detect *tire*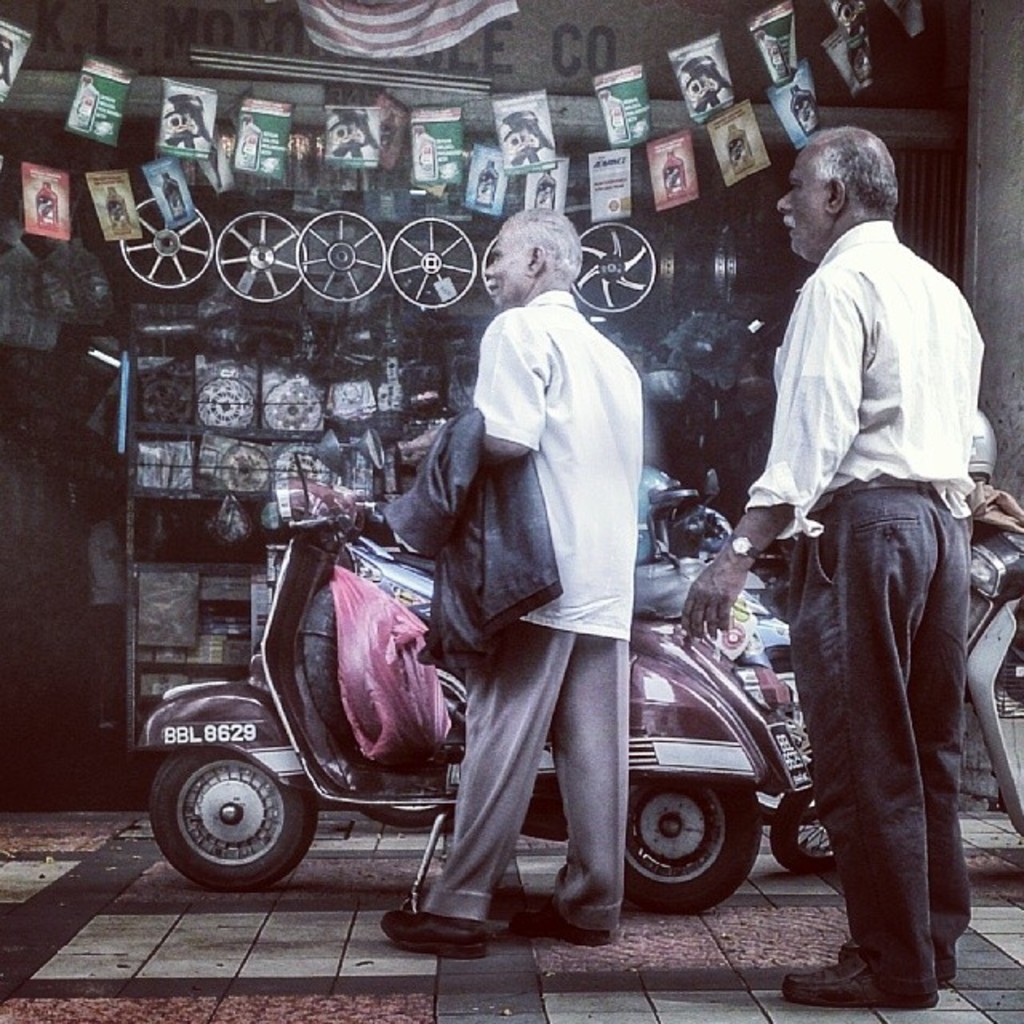
crop(360, 662, 470, 826)
